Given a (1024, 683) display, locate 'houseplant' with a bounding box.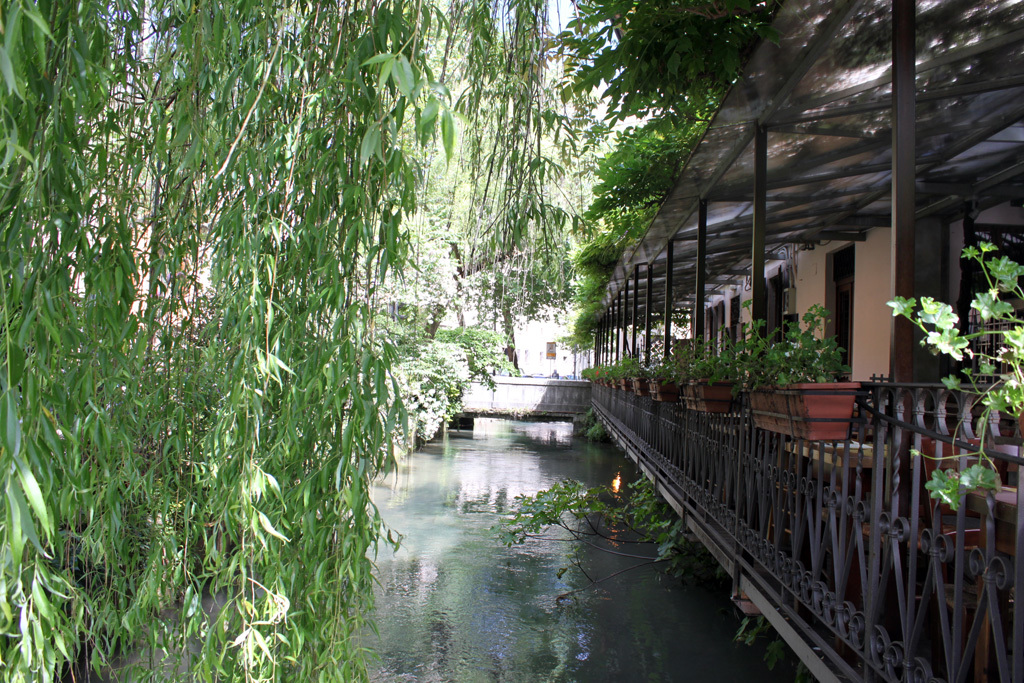
Located: Rect(747, 304, 872, 444).
